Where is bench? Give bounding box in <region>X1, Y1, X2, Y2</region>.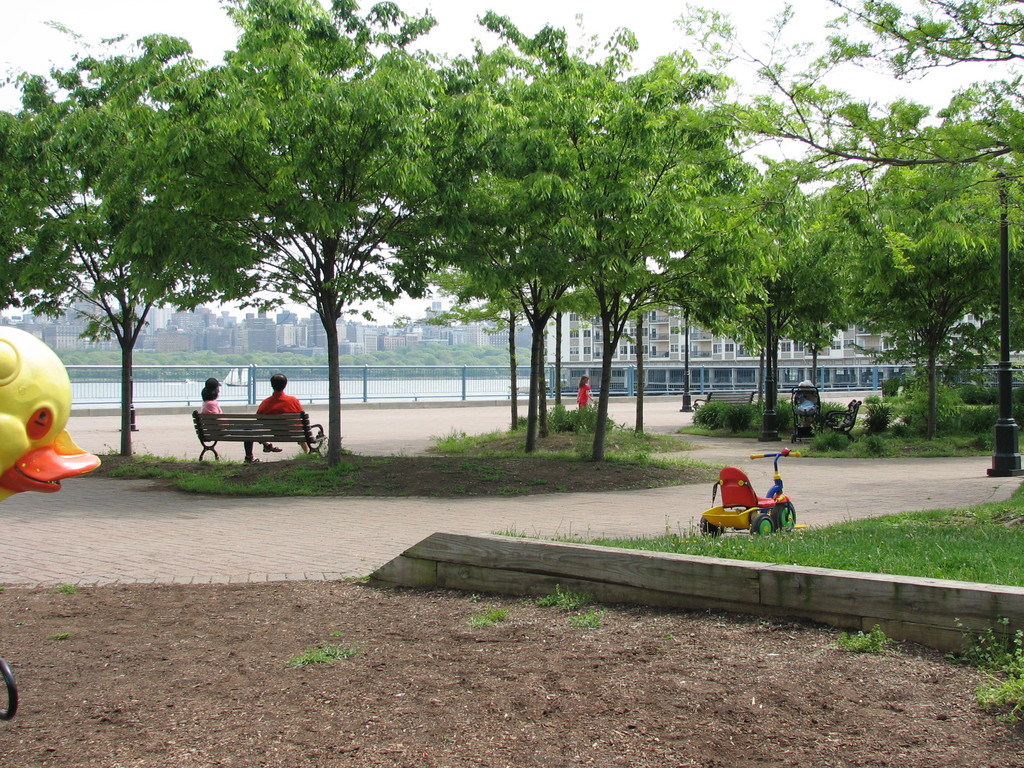
<region>694, 392, 756, 407</region>.
